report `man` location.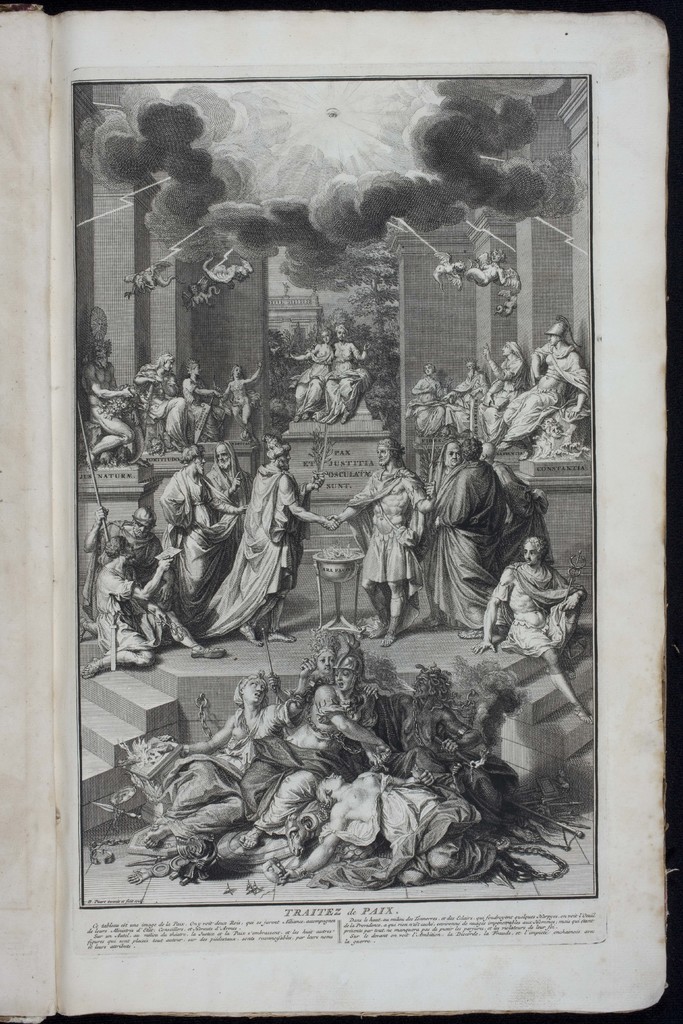
Report: bbox(83, 507, 174, 608).
